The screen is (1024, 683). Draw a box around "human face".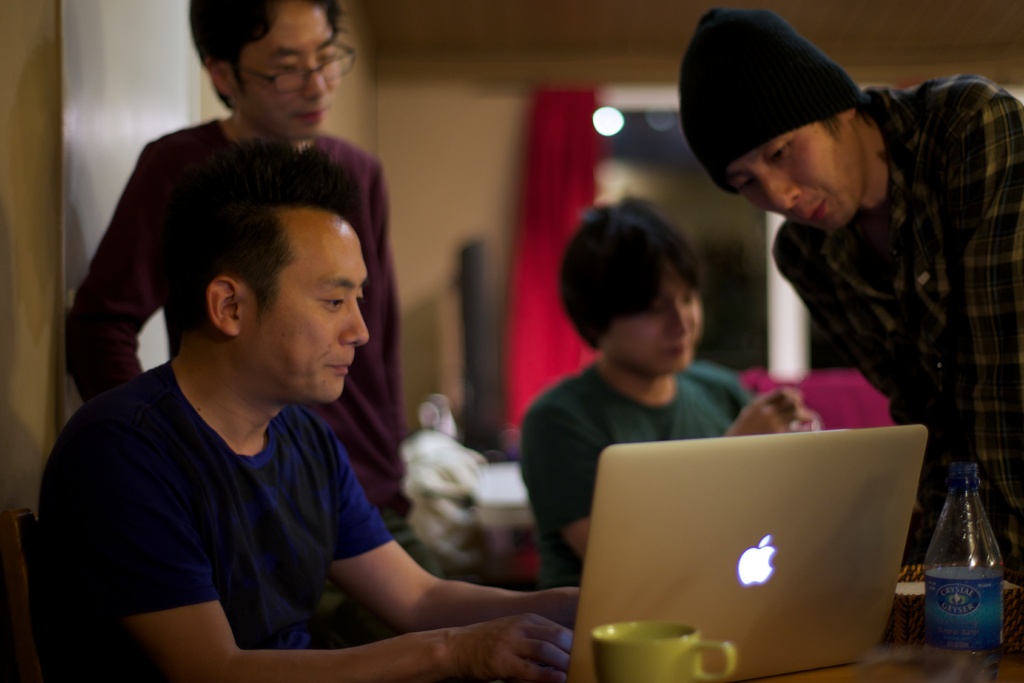
Rect(236, 212, 374, 404).
